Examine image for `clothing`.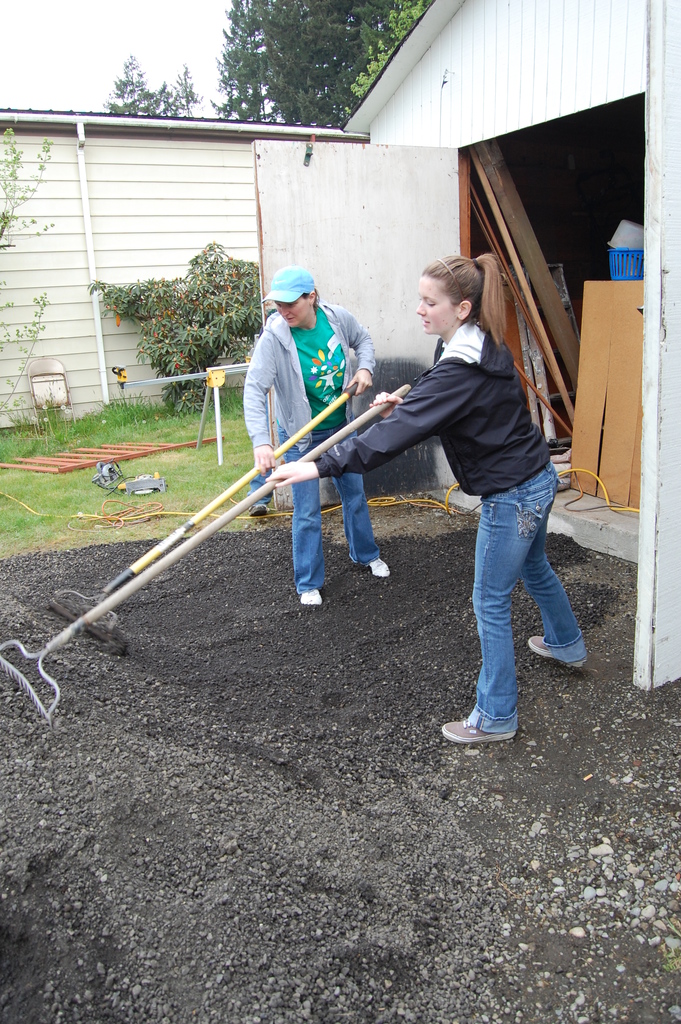
Examination result: <bbox>240, 309, 378, 589</bbox>.
